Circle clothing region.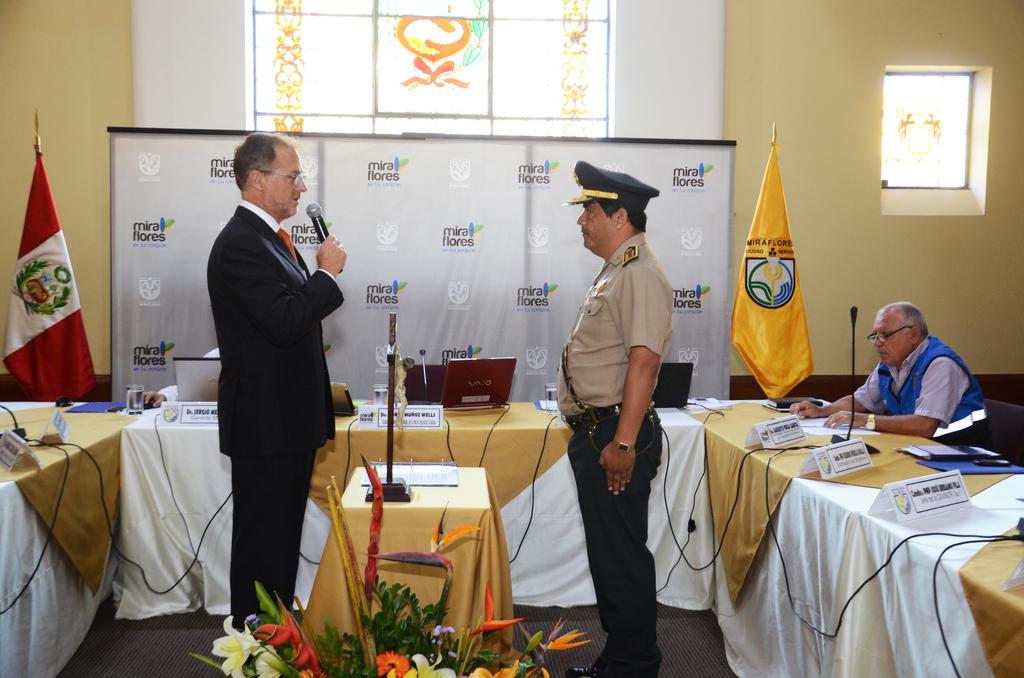
Region: rect(850, 338, 982, 439).
